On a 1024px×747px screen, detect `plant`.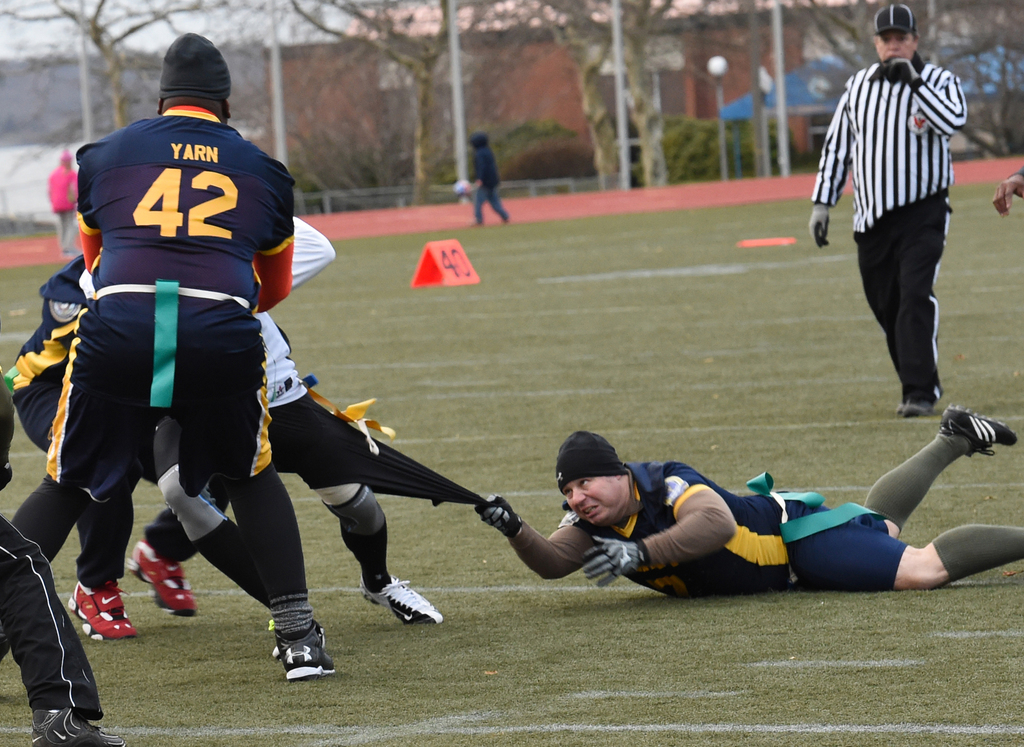
box=[0, 405, 58, 522].
